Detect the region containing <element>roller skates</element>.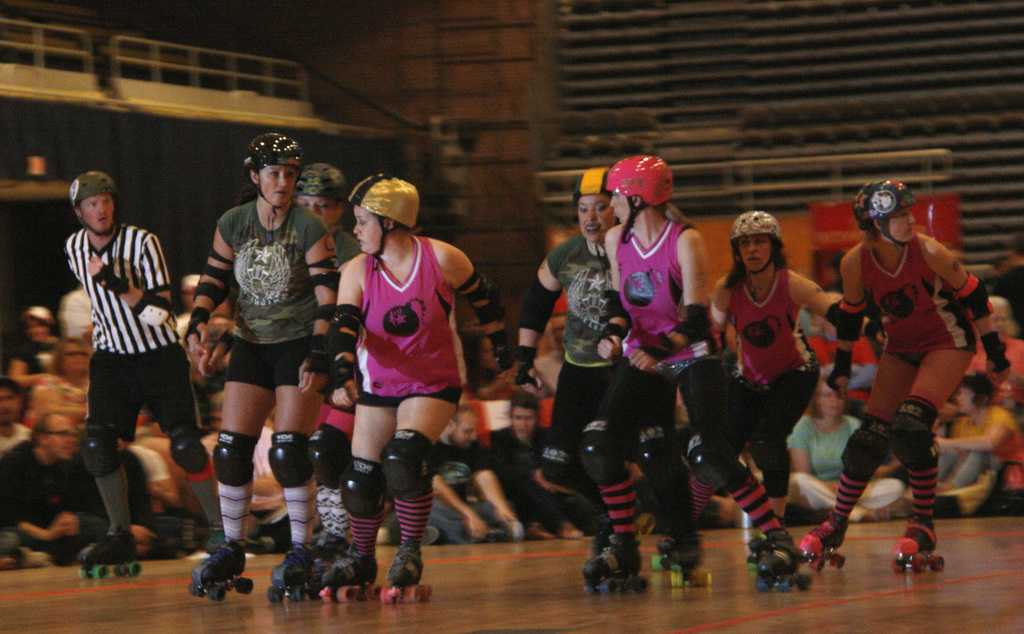
[268,544,320,603].
